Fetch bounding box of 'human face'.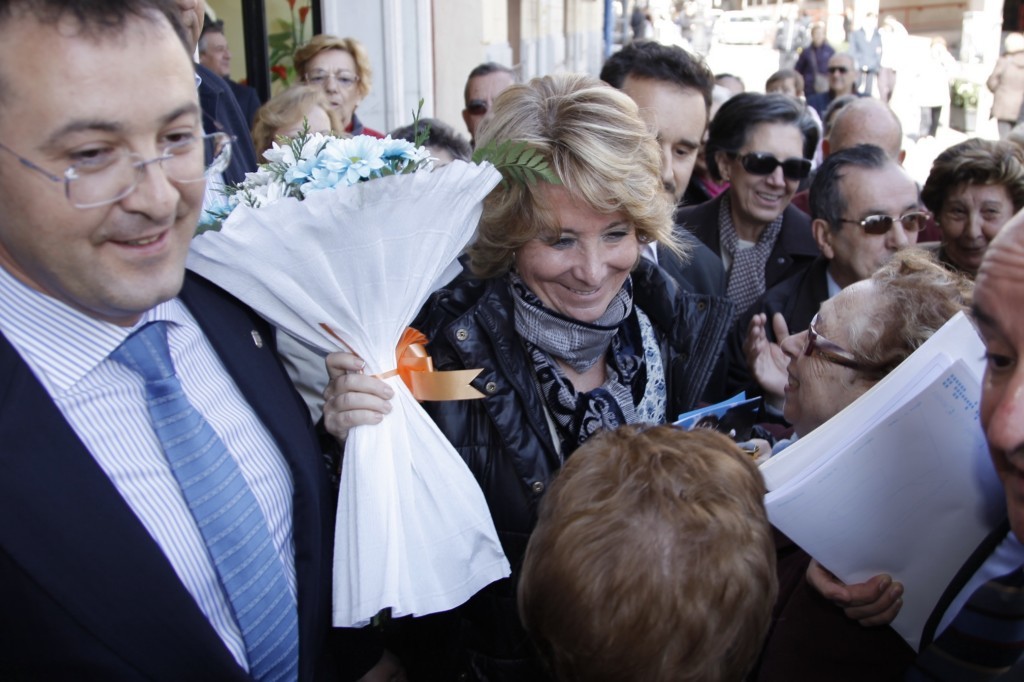
Bbox: 827 47 854 94.
